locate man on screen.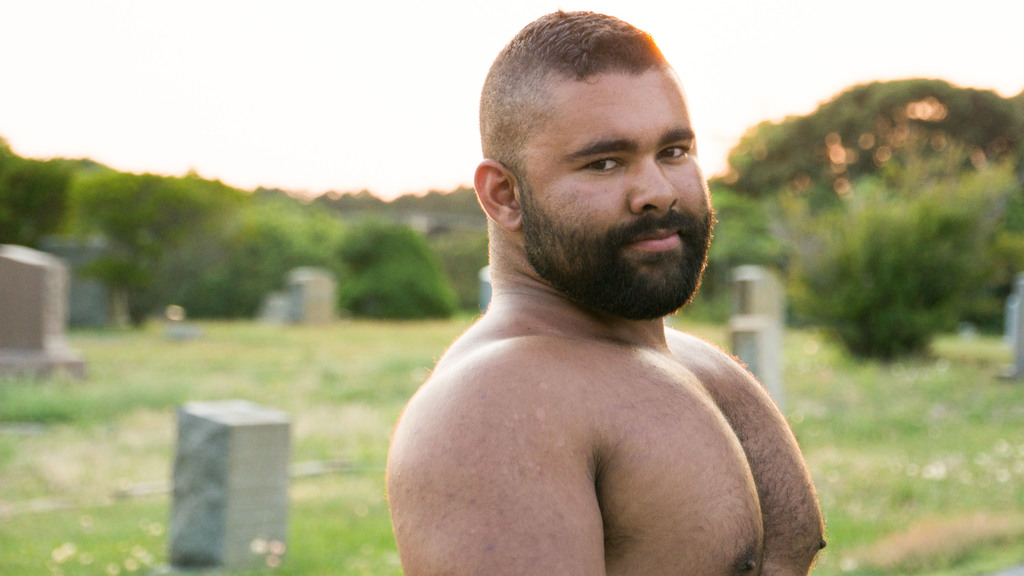
On screen at 356/27/845/570.
